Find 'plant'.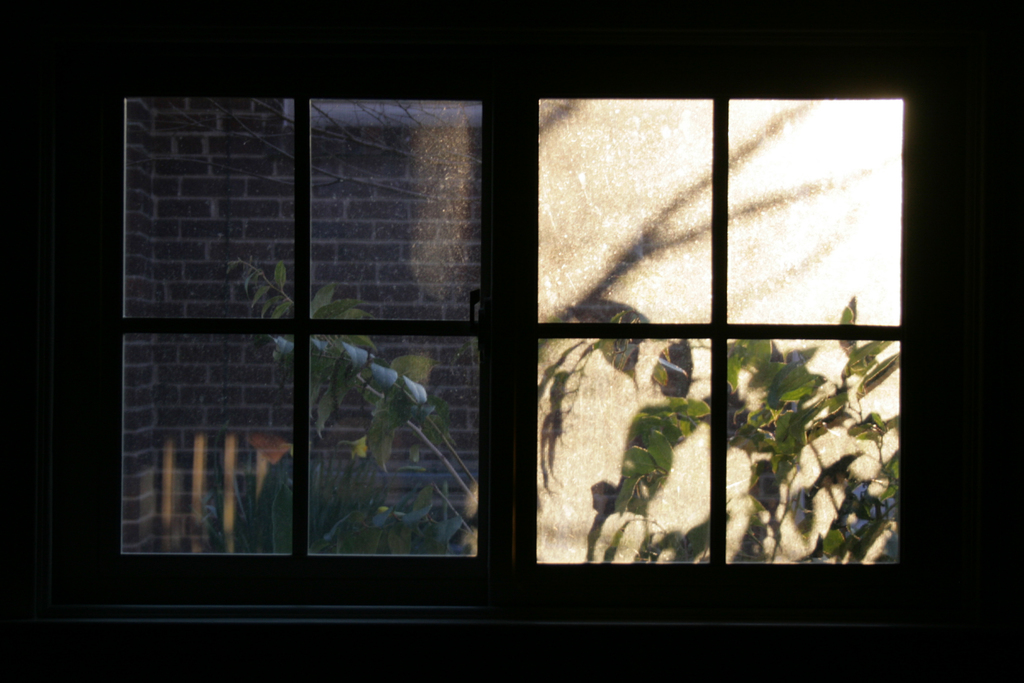
{"x1": 213, "y1": 438, "x2": 470, "y2": 557}.
